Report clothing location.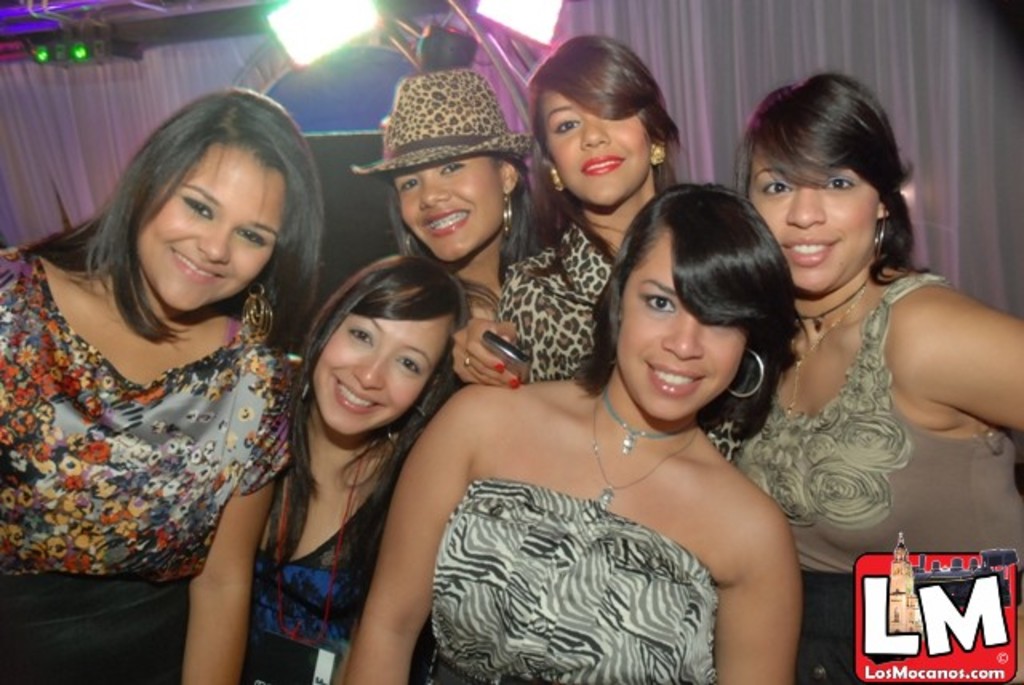
Report: 398/471/712/683.
